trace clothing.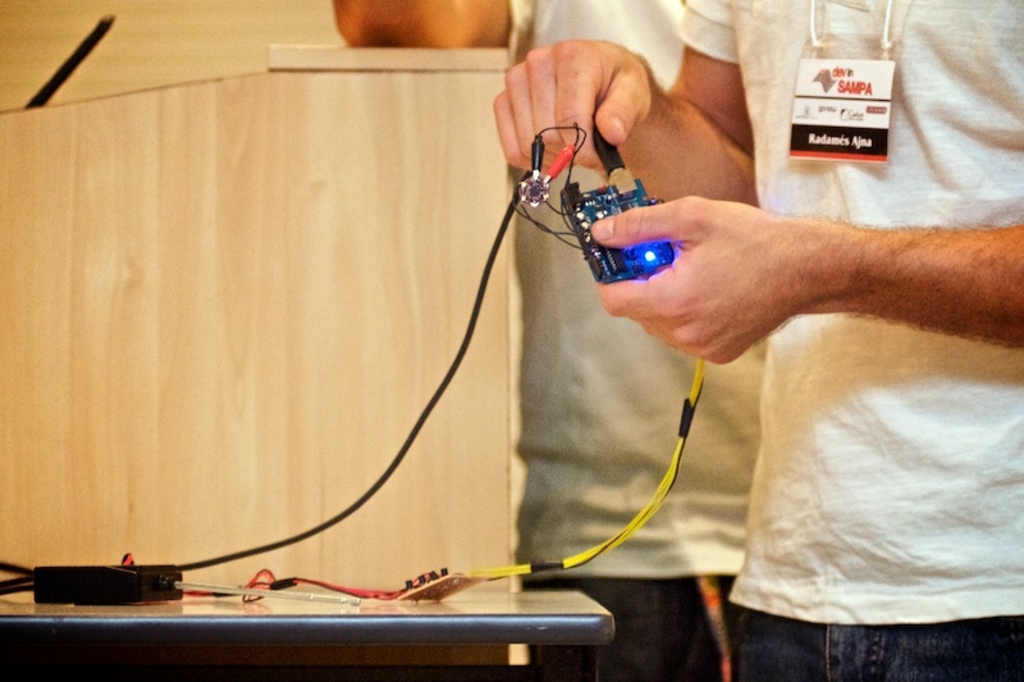
Traced to select_region(678, 0, 1023, 681).
